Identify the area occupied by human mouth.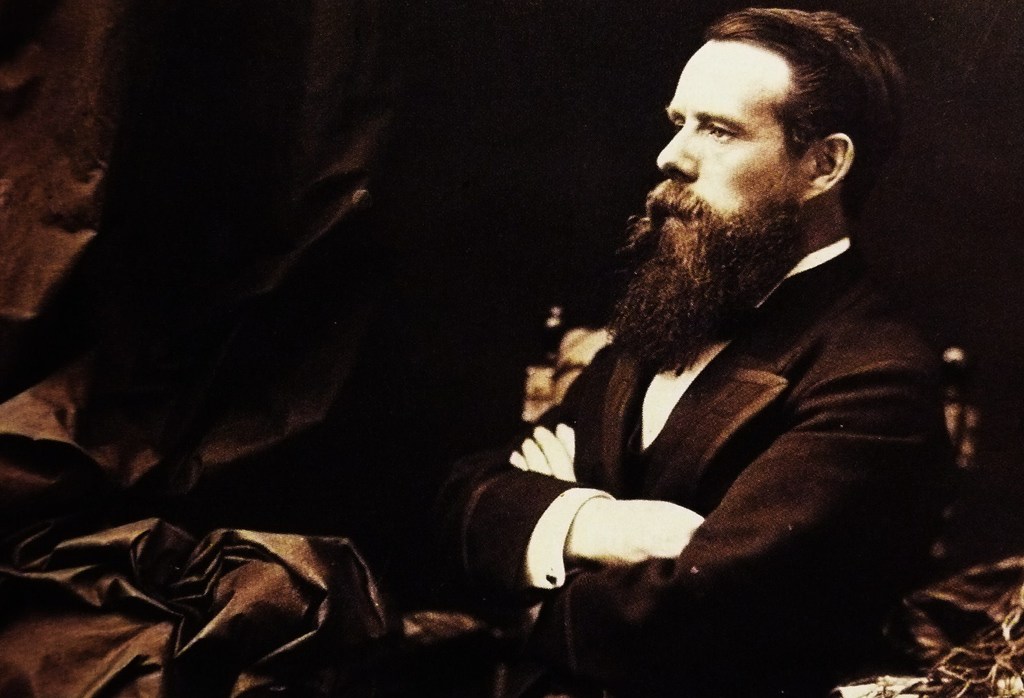
Area: <region>656, 199, 703, 233</region>.
